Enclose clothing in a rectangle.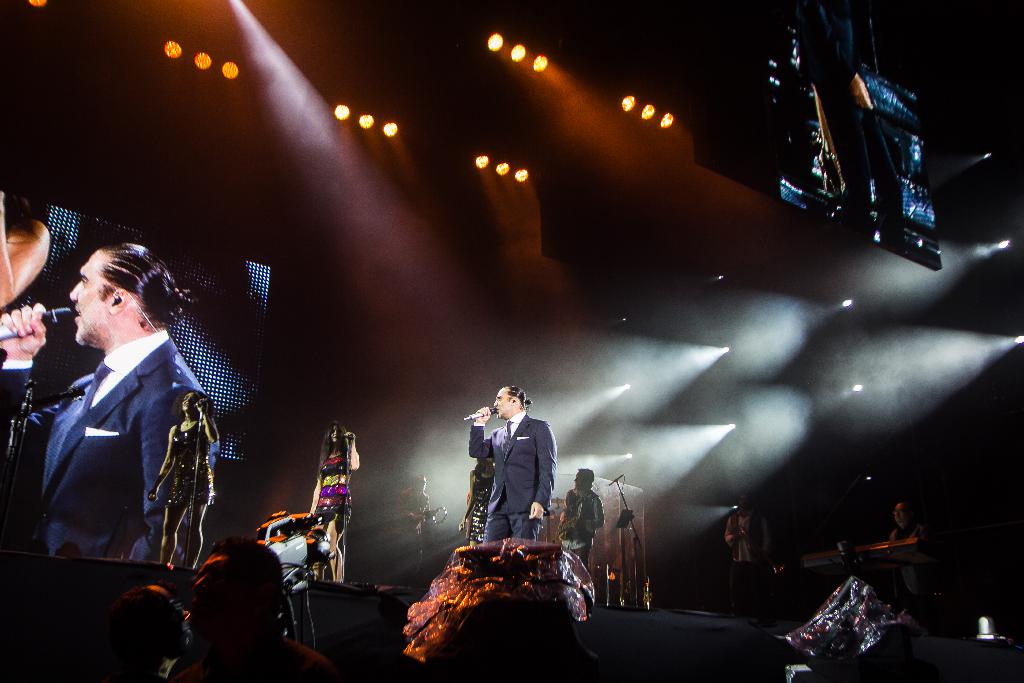
172:638:340:682.
